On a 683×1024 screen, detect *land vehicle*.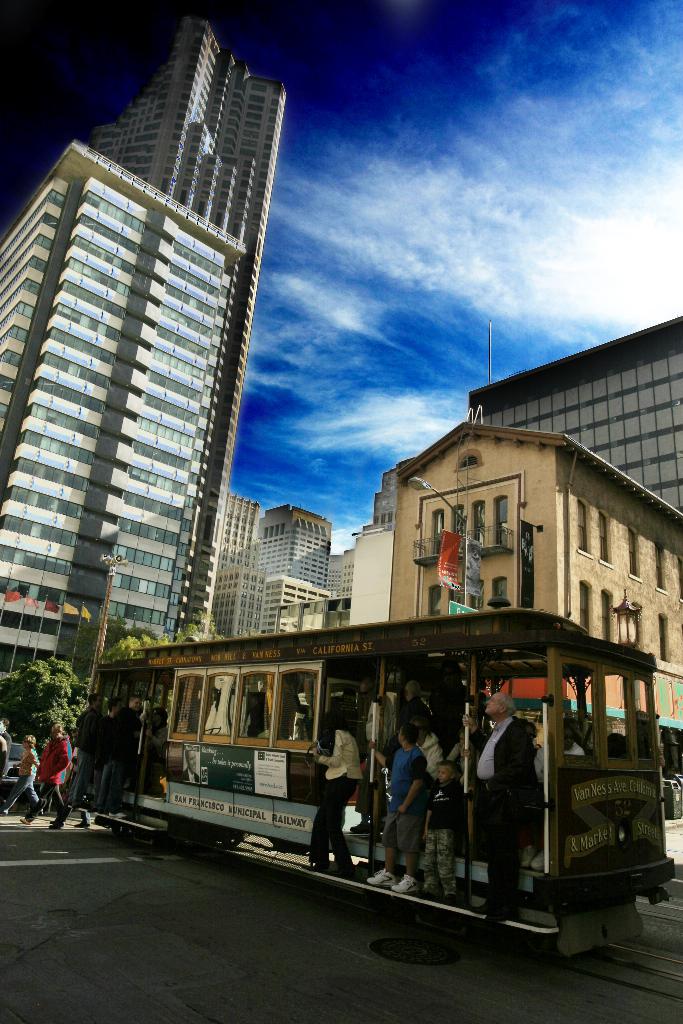
BBox(0, 737, 22, 779).
